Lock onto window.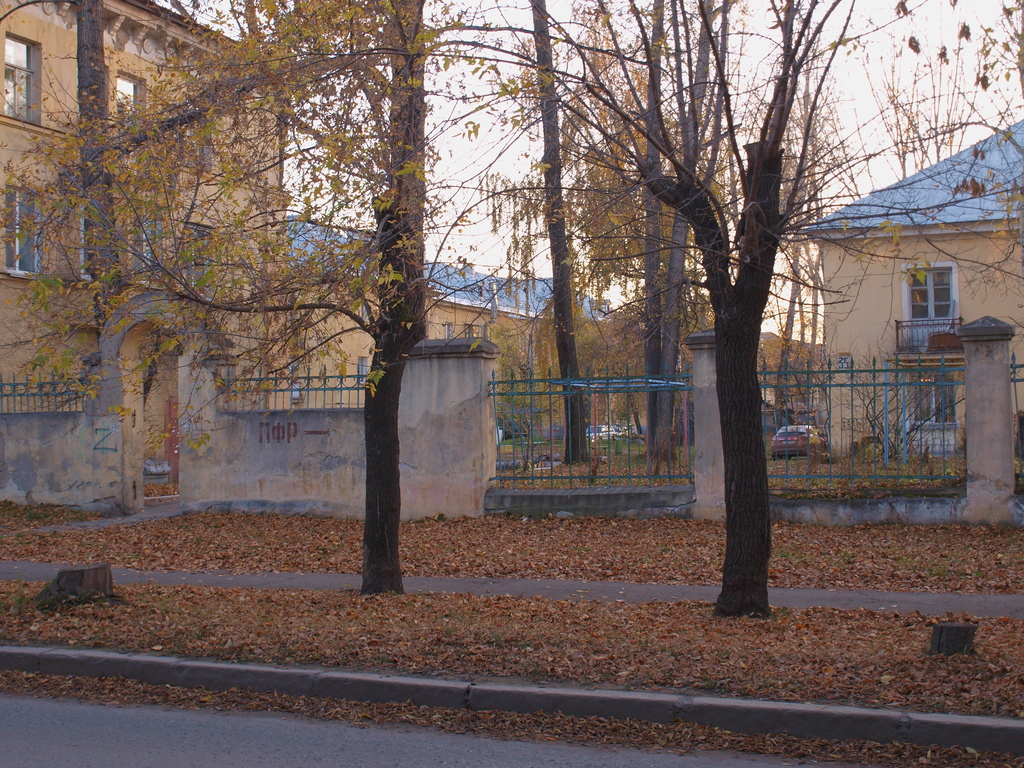
Locked: locate(117, 74, 152, 154).
